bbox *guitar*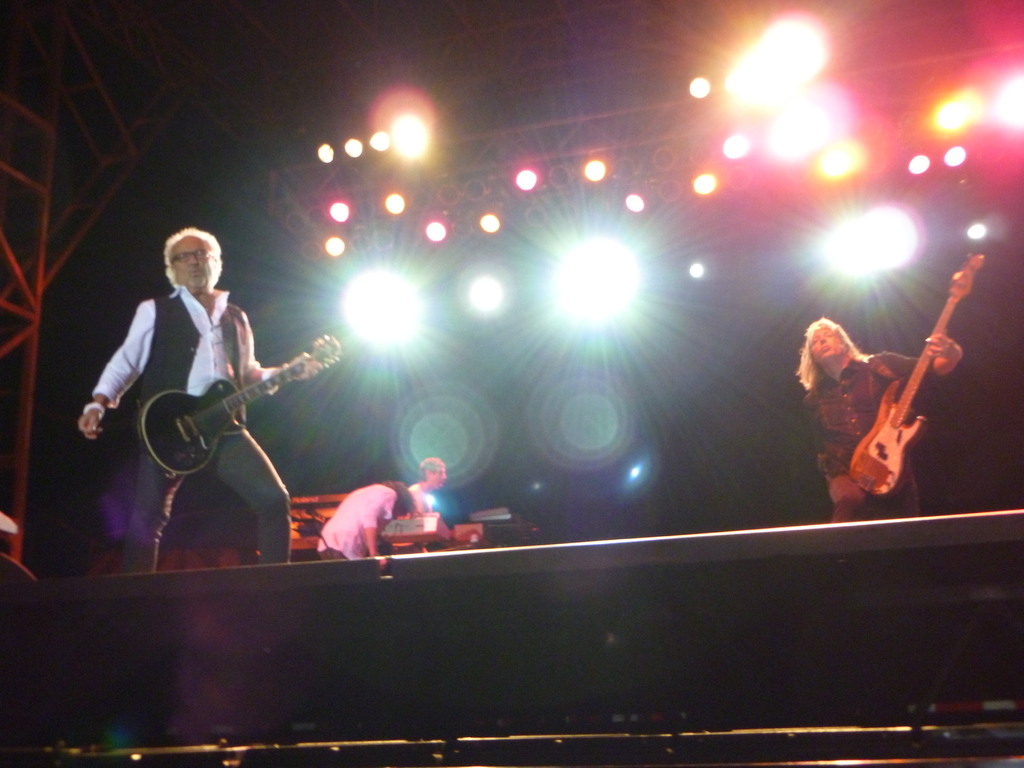
(x1=847, y1=251, x2=984, y2=502)
